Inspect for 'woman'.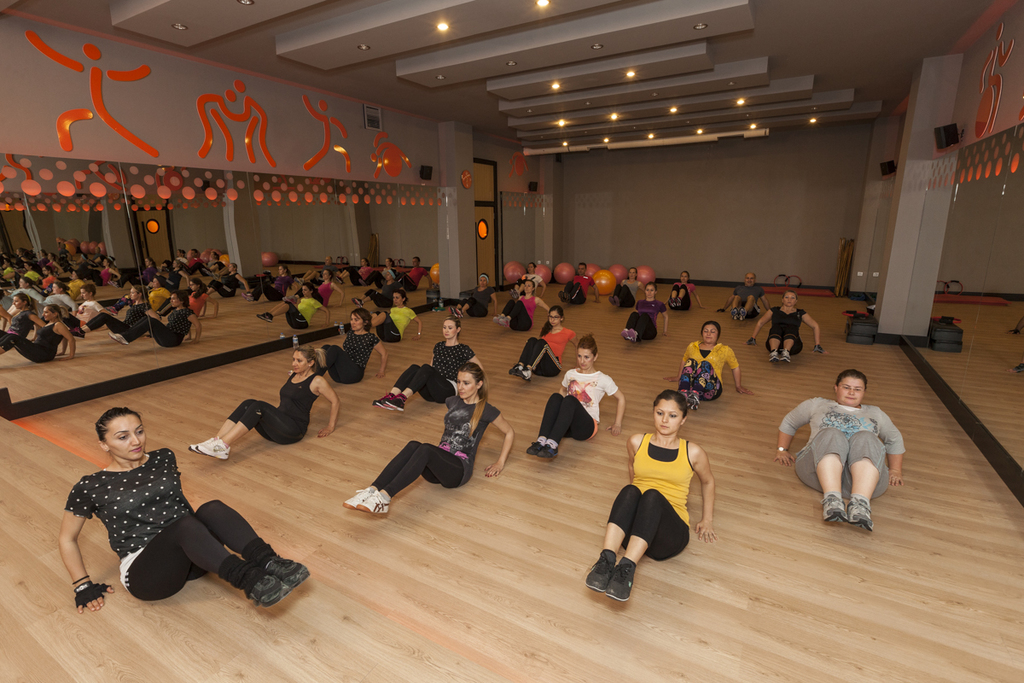
Inspection: detection(715, 272, 770, 324).
